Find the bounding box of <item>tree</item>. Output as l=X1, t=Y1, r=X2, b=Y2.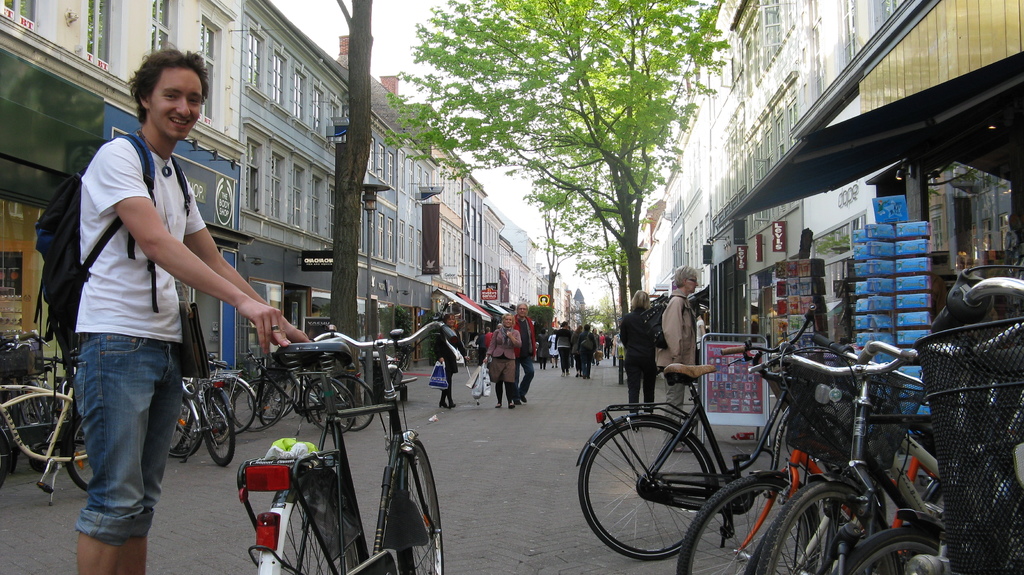
l=383, t=0, r=724, b=360.
